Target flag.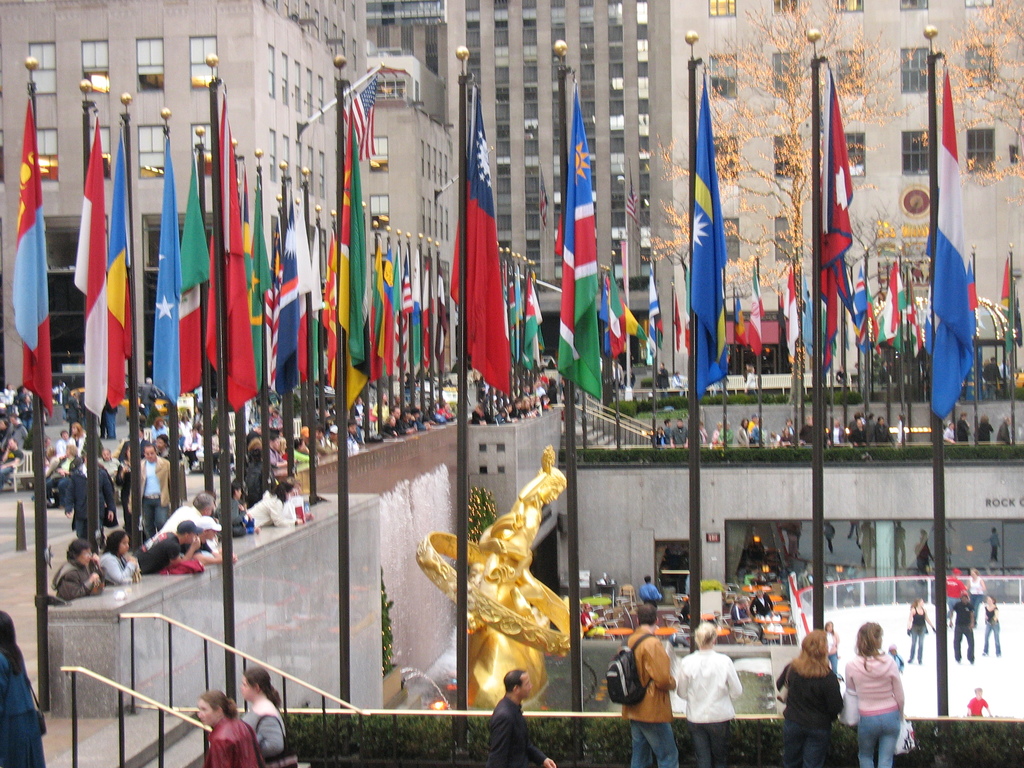
Target region: [x1=786, y1=262, x2=797, y2=356].
